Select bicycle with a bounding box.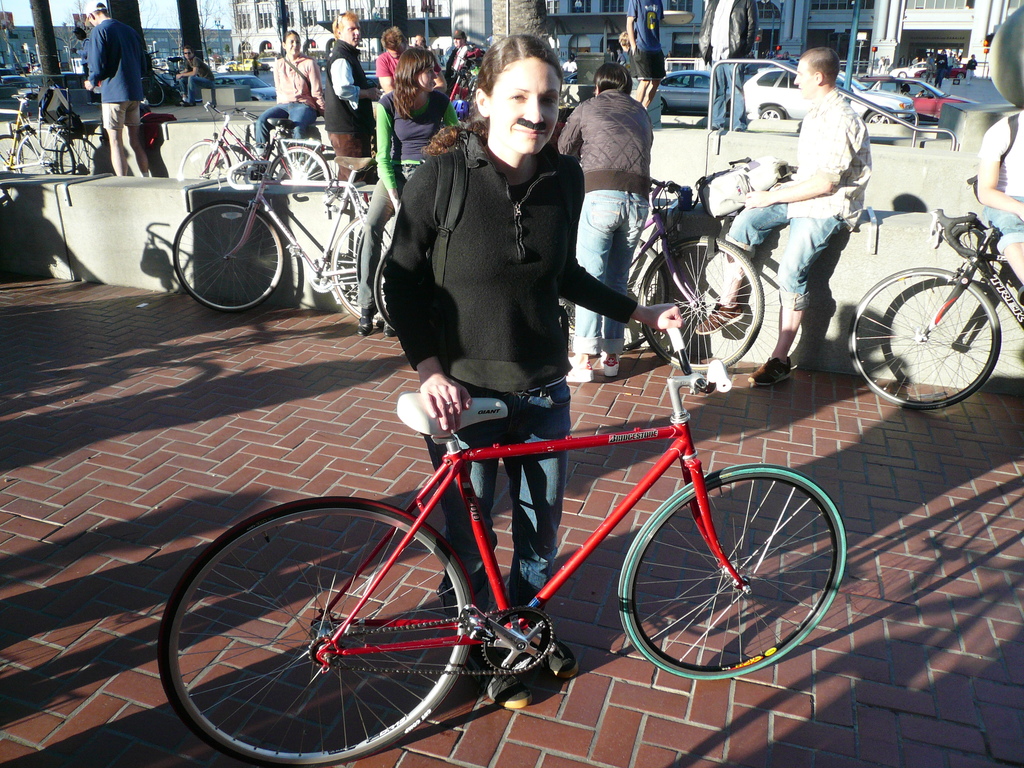
crop(143, 50, 205, 106).
